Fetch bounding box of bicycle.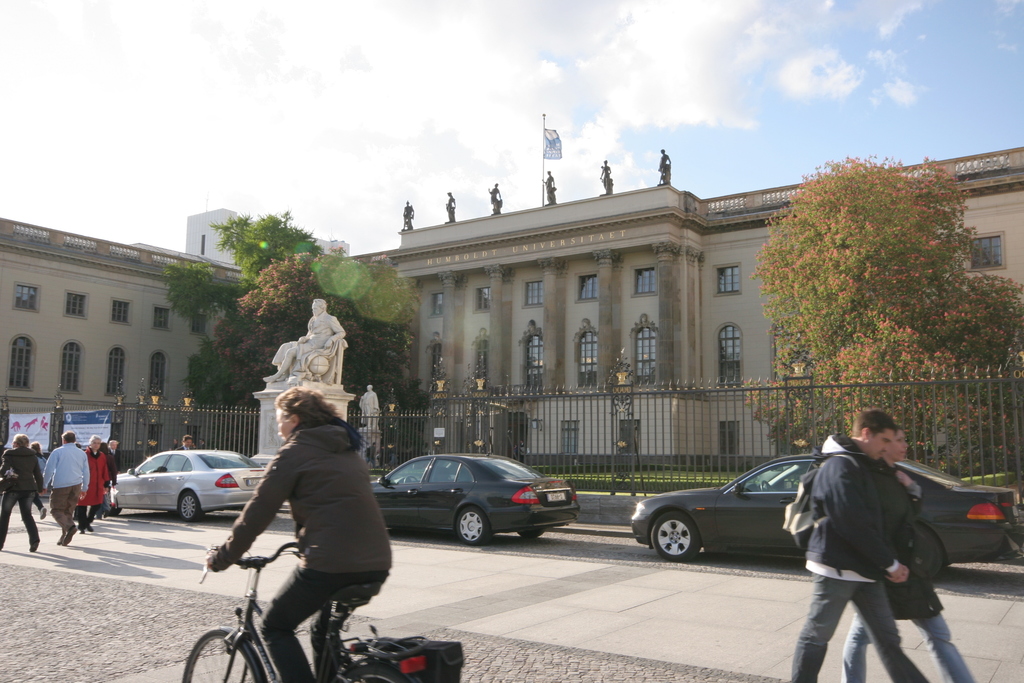
Bbox: bbox=(184, 514, 383, 674).
